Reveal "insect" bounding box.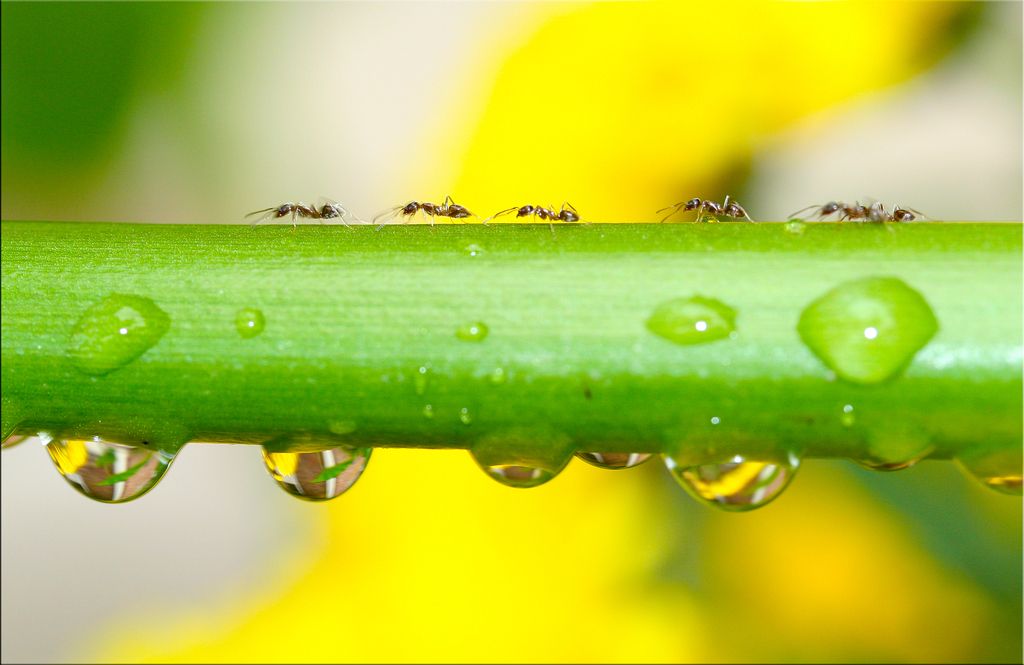
Revealed: 369:192:472:231.
